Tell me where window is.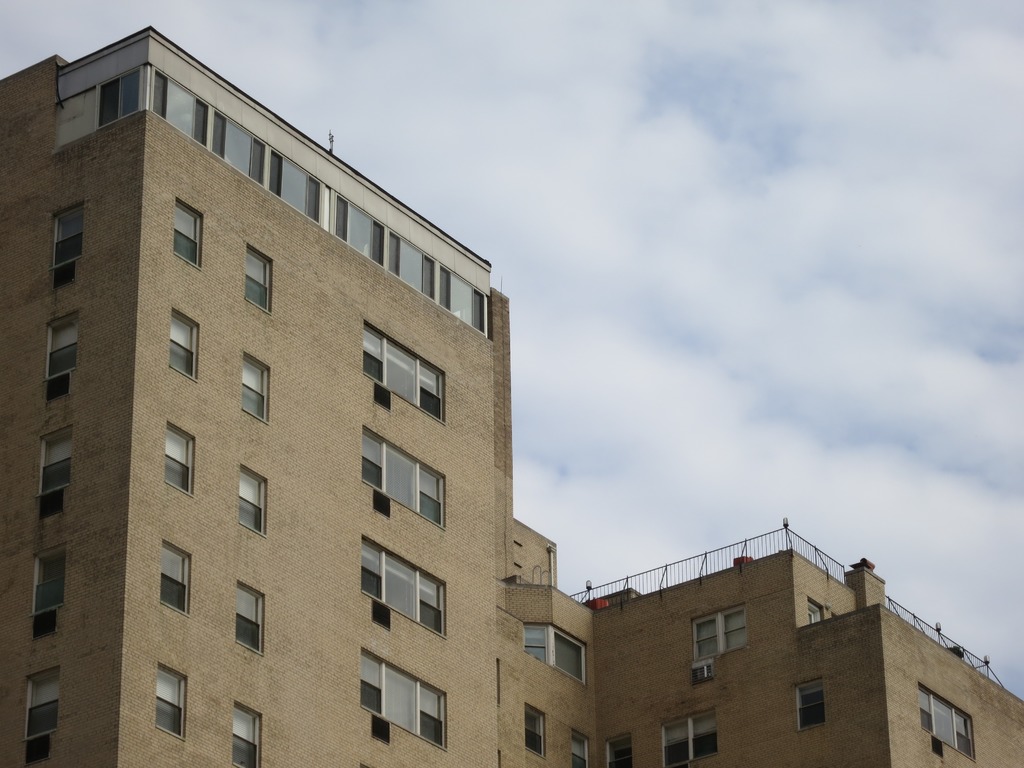
window is at 95/60/492/352.
